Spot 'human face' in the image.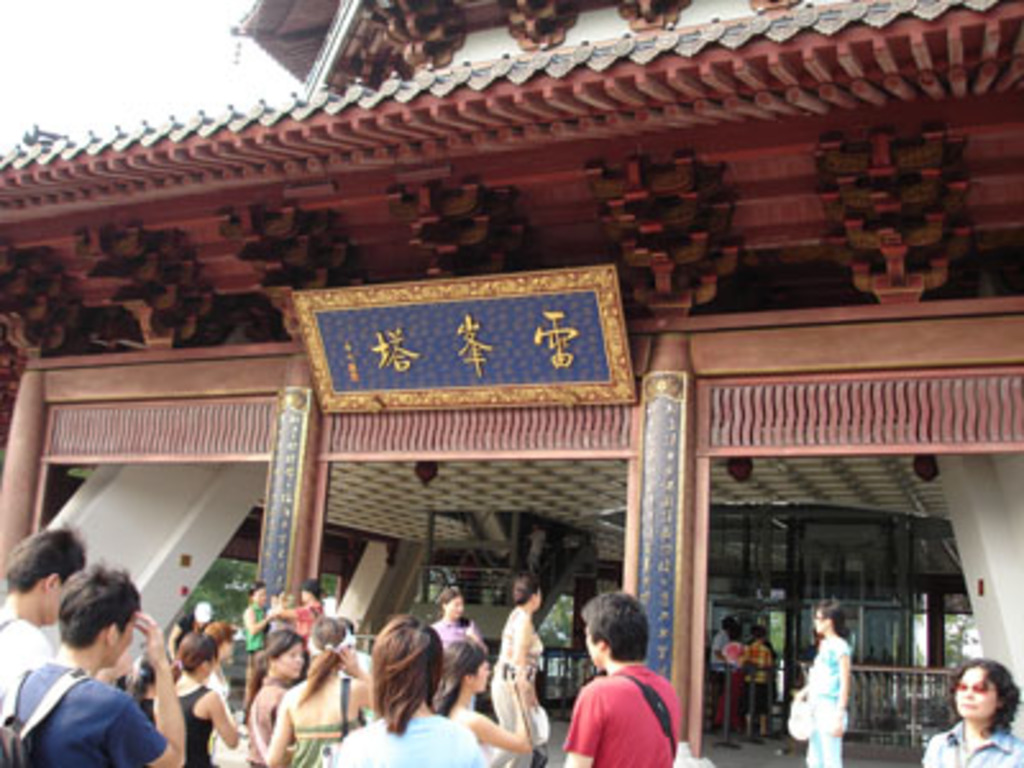
'human face' found at box=[451, 599, 466, 614].
